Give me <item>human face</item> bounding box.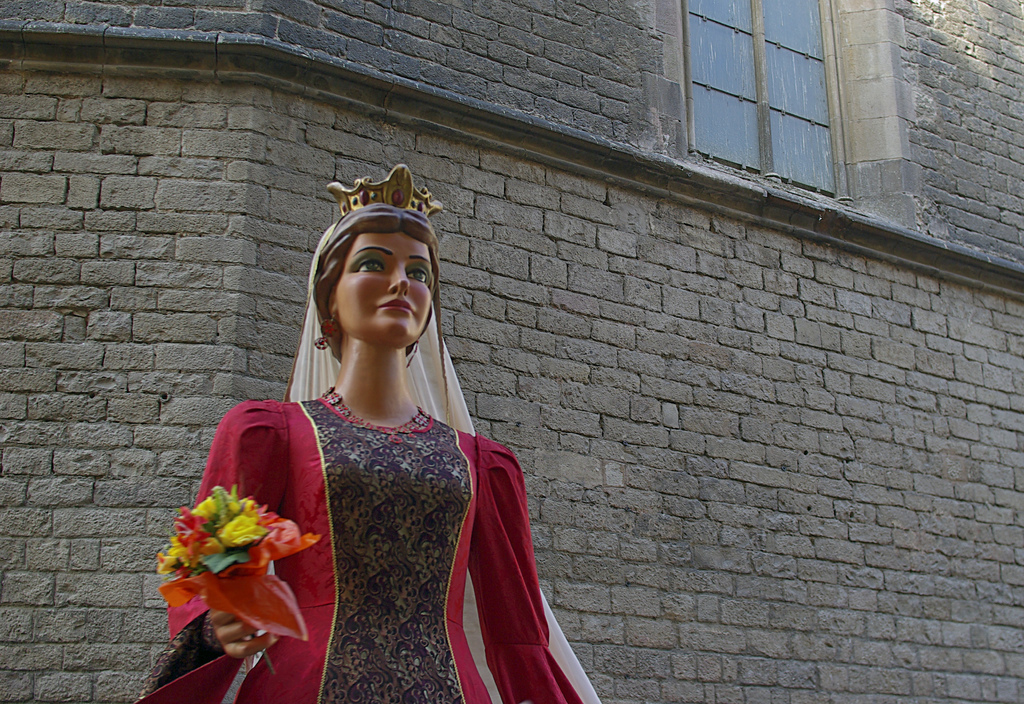
BBox(333, 231, 434, 345).
